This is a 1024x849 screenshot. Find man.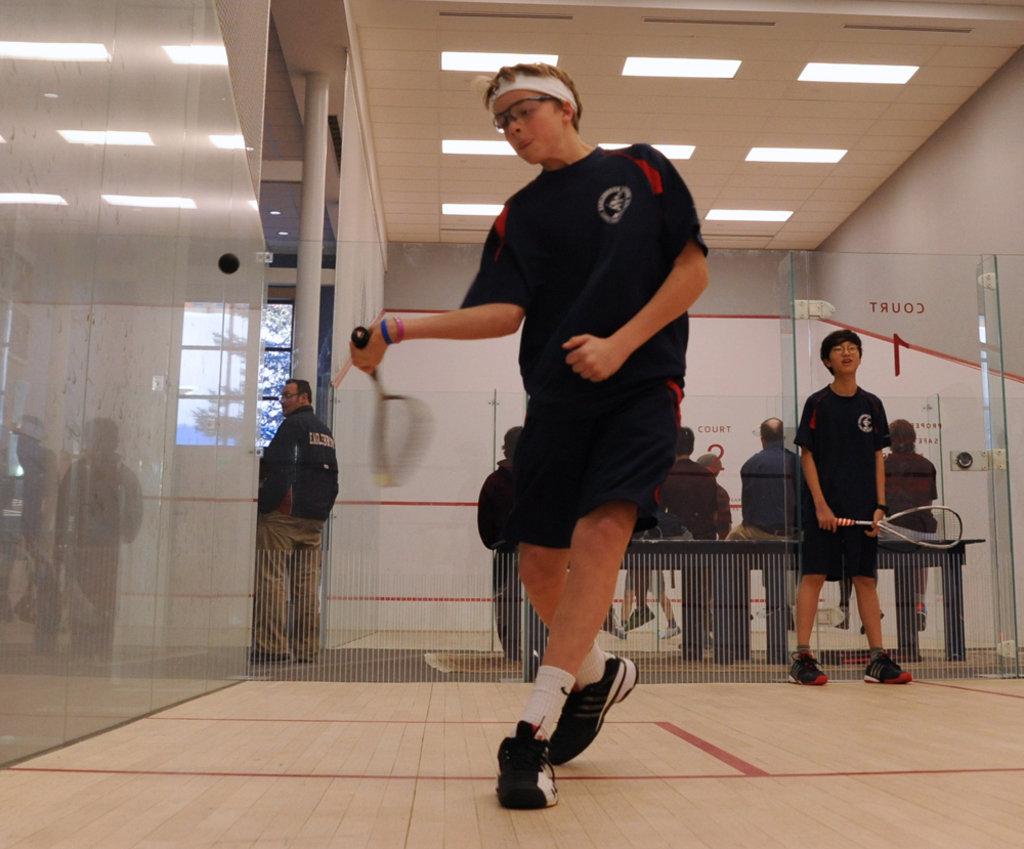
Bounding box: 726/417/804/543.
